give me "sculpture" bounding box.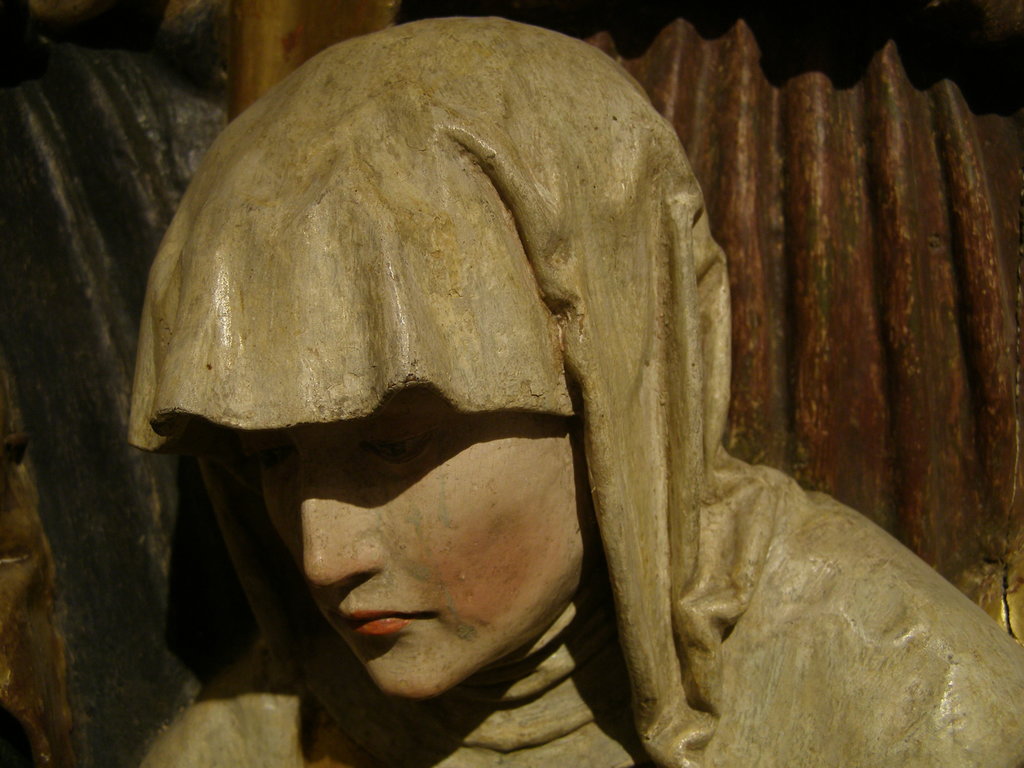
(x1=86, y1=0, x2=959, y2=751).
